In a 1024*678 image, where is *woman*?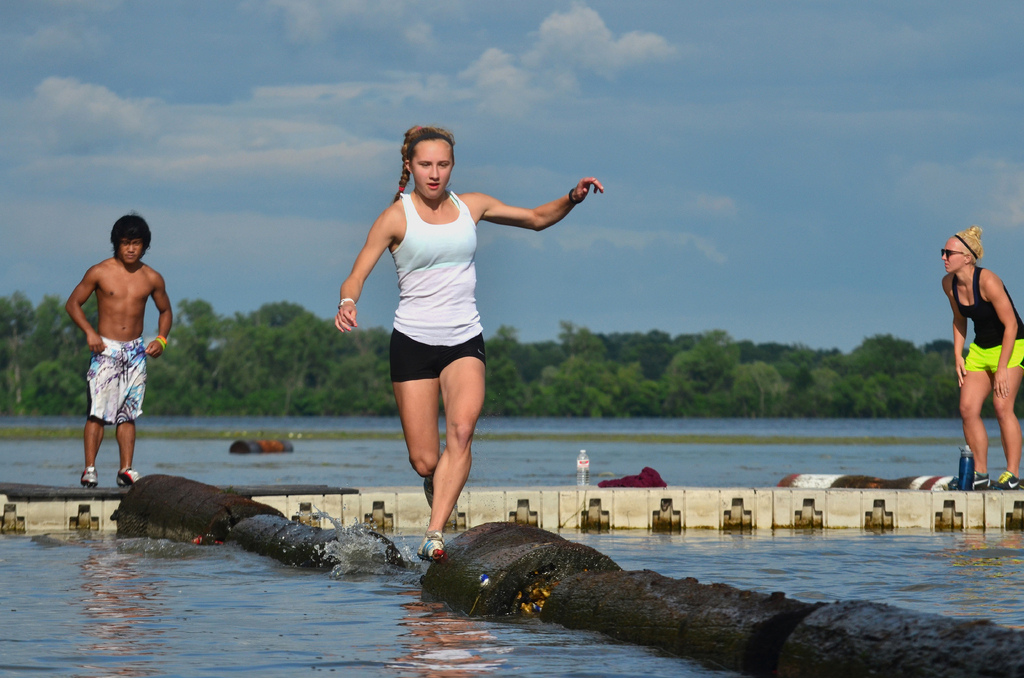
<region>334, 126, 604, 559</region>.
